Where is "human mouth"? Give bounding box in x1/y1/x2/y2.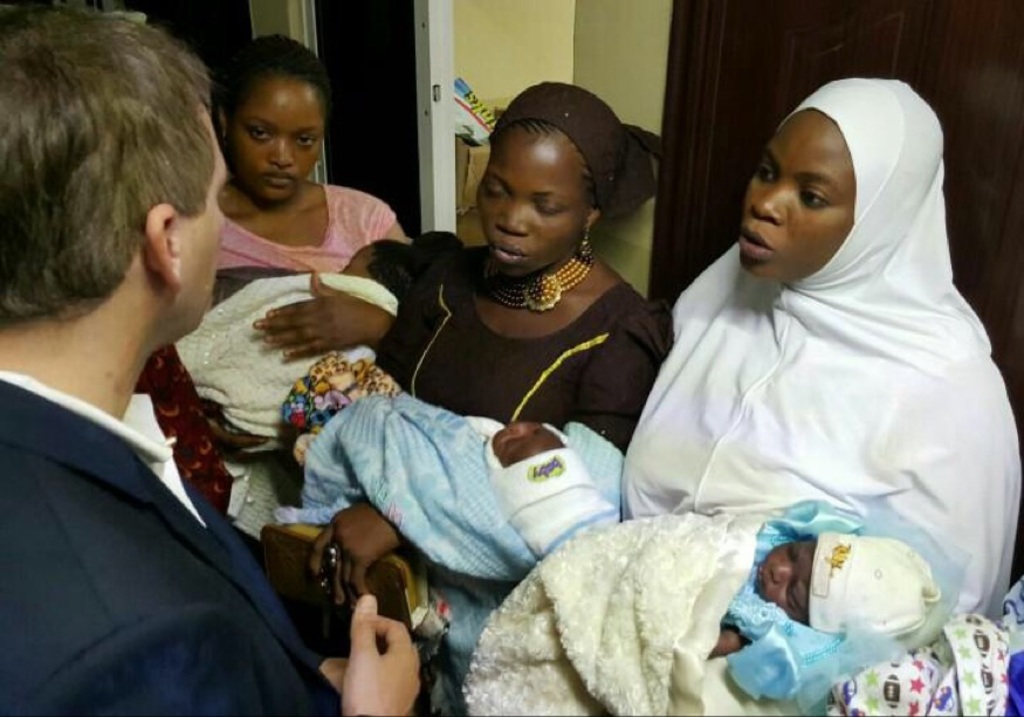
264/174/296/186.
